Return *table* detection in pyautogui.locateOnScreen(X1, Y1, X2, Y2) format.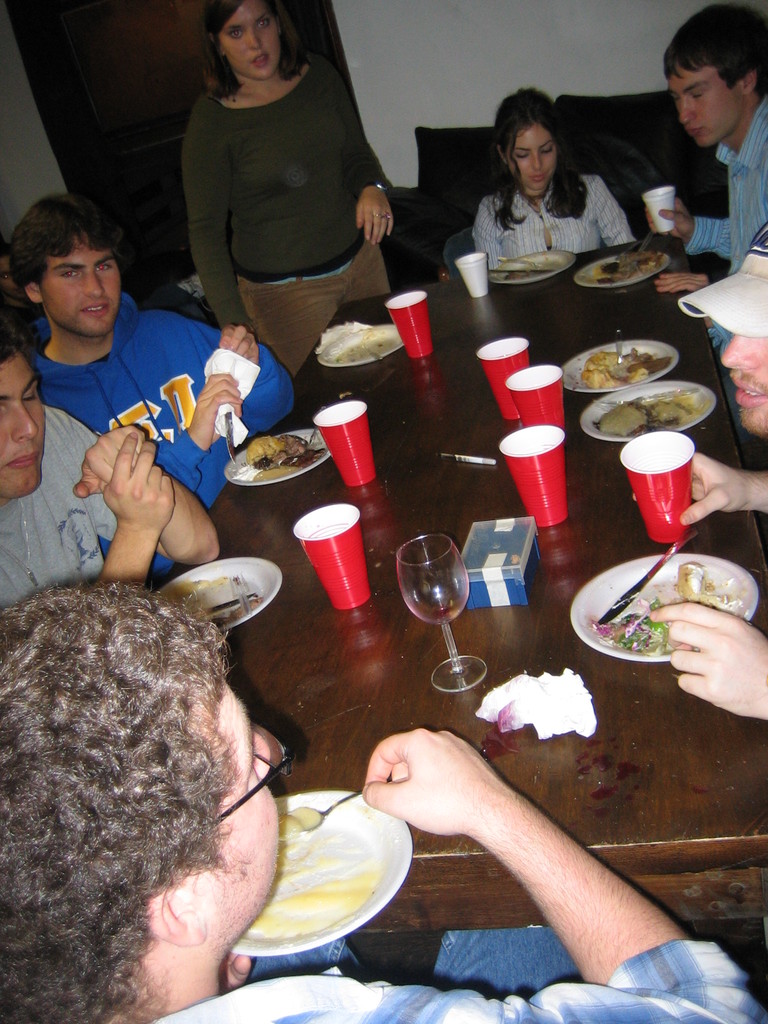
pyautogui.locateOnScreen(37, 195, 750, 1023).
